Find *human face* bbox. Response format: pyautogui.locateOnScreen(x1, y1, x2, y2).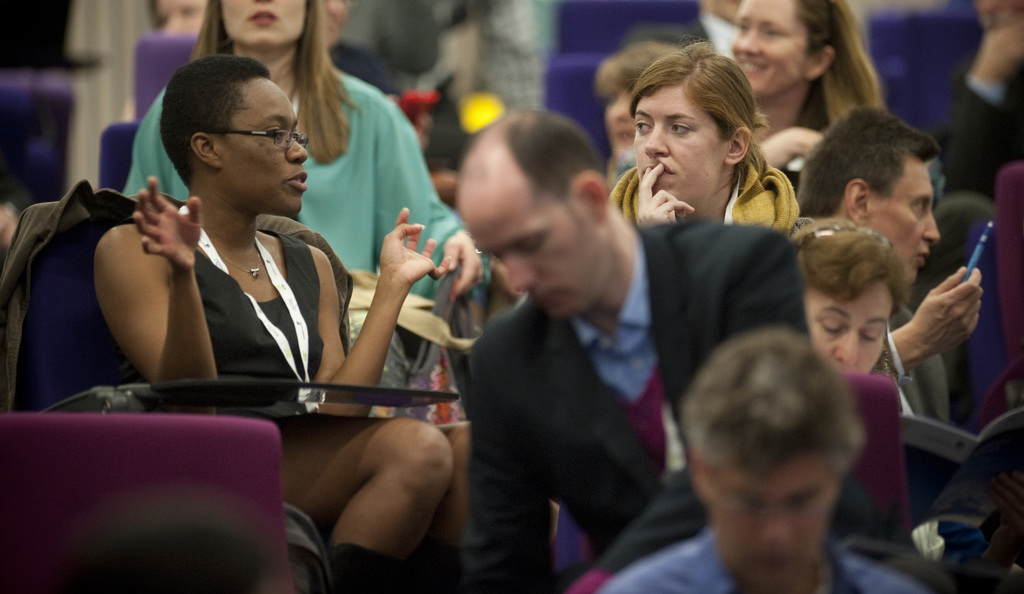
pyautogui.locateOnScreen(726, 0, 804, 97).
